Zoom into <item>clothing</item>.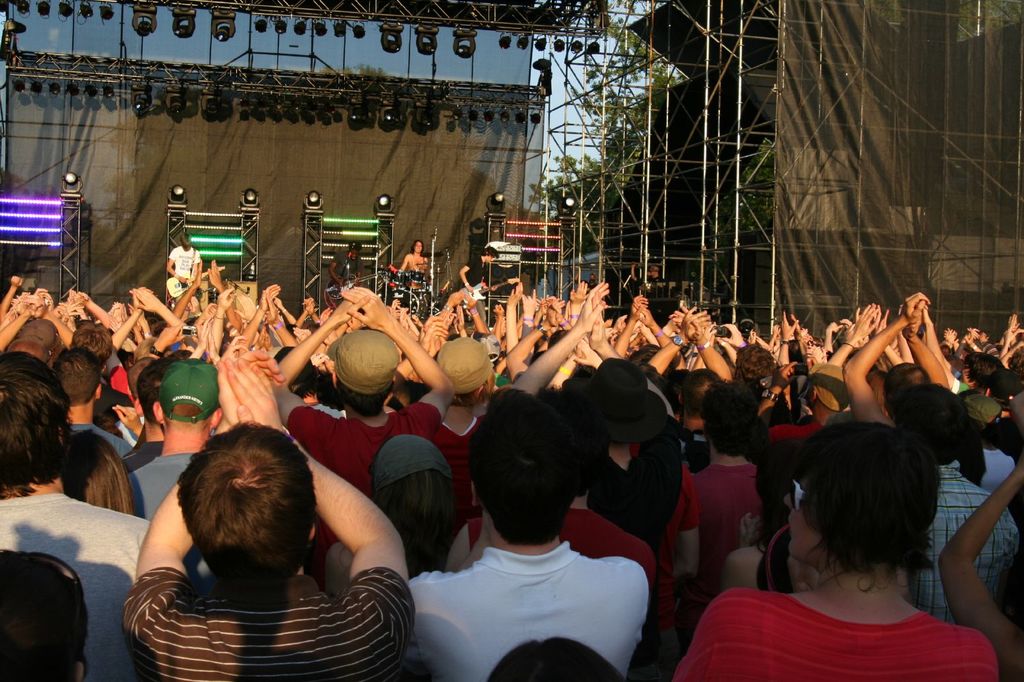
Zoom target: <bbox>61, 425, 125, 456</bbox>.
